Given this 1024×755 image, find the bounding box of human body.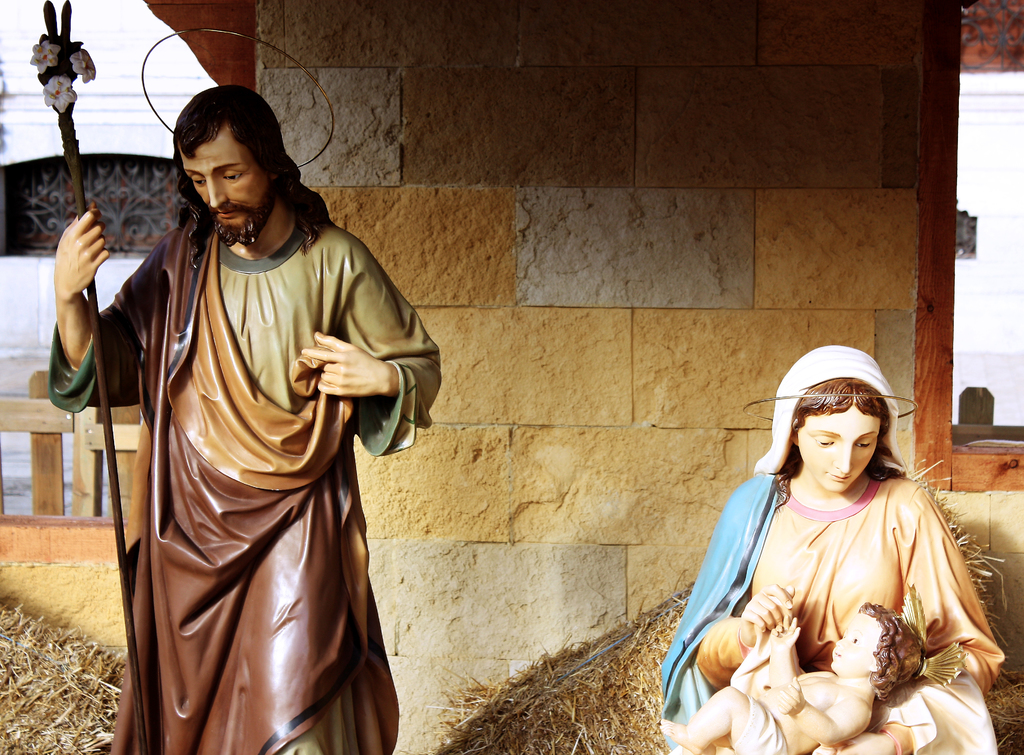
x1=646, y1=467, x2=1005, y2=754.
